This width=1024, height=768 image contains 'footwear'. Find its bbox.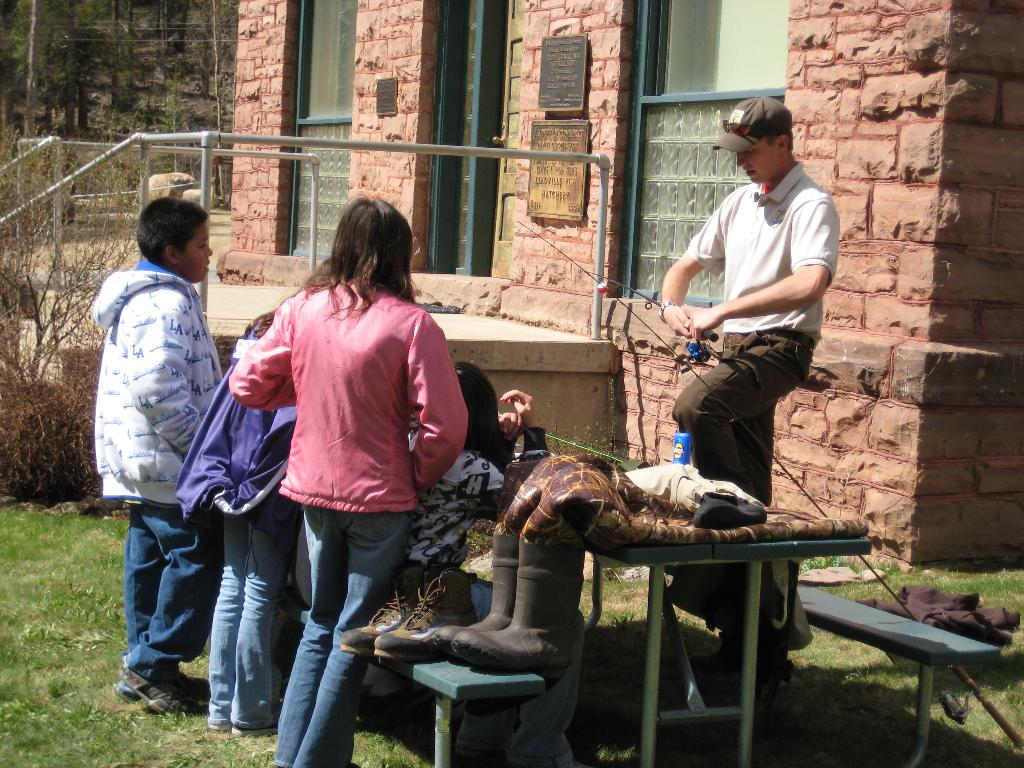
(438,529,518,660).
